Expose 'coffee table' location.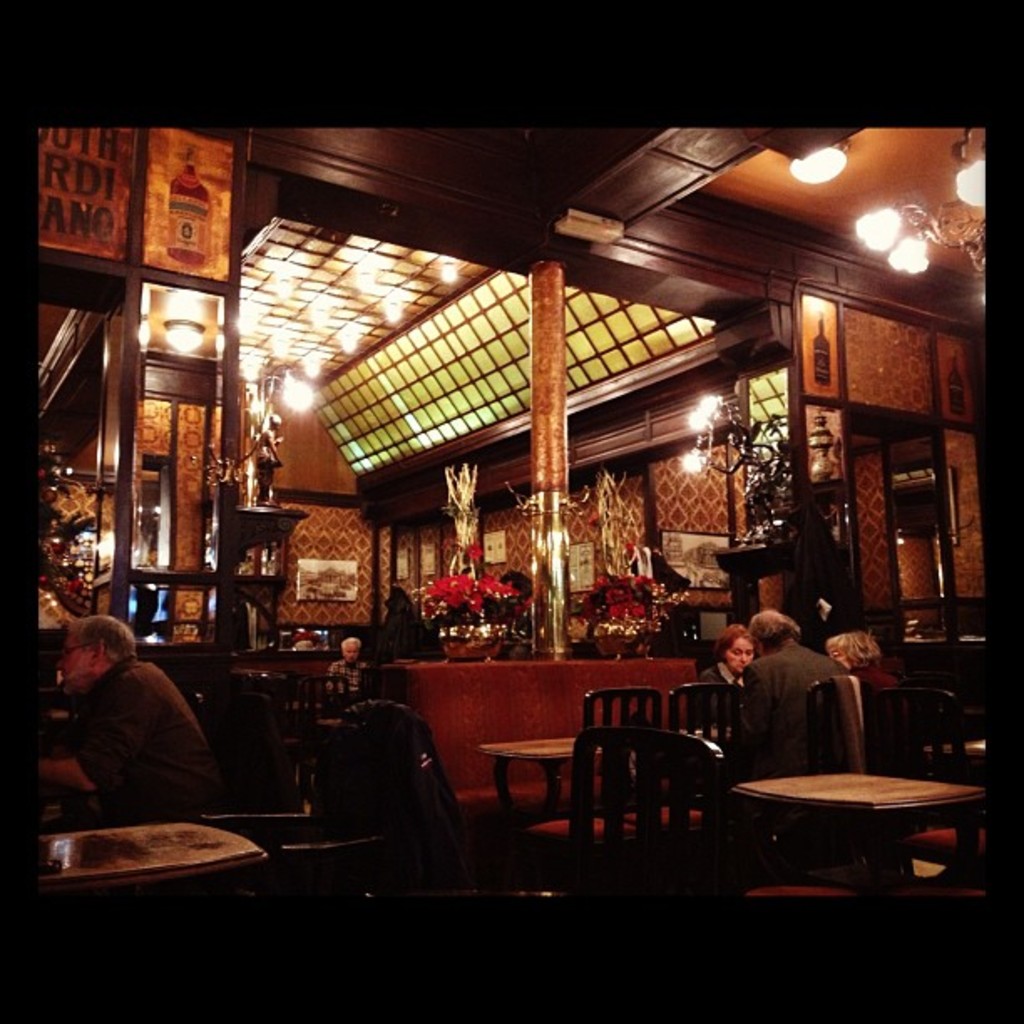
Exposed at {"left": 40, "top": 812, "right": 268, "bottom": 910}.
